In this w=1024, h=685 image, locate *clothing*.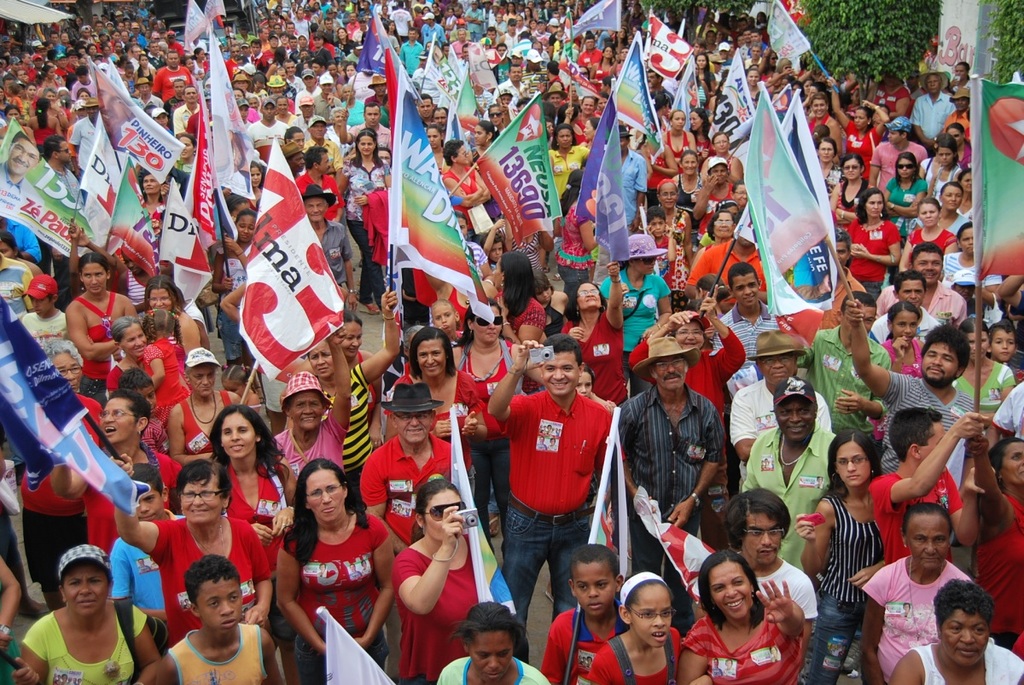
Bounding box: bbox(506, 498, 568, 635).
